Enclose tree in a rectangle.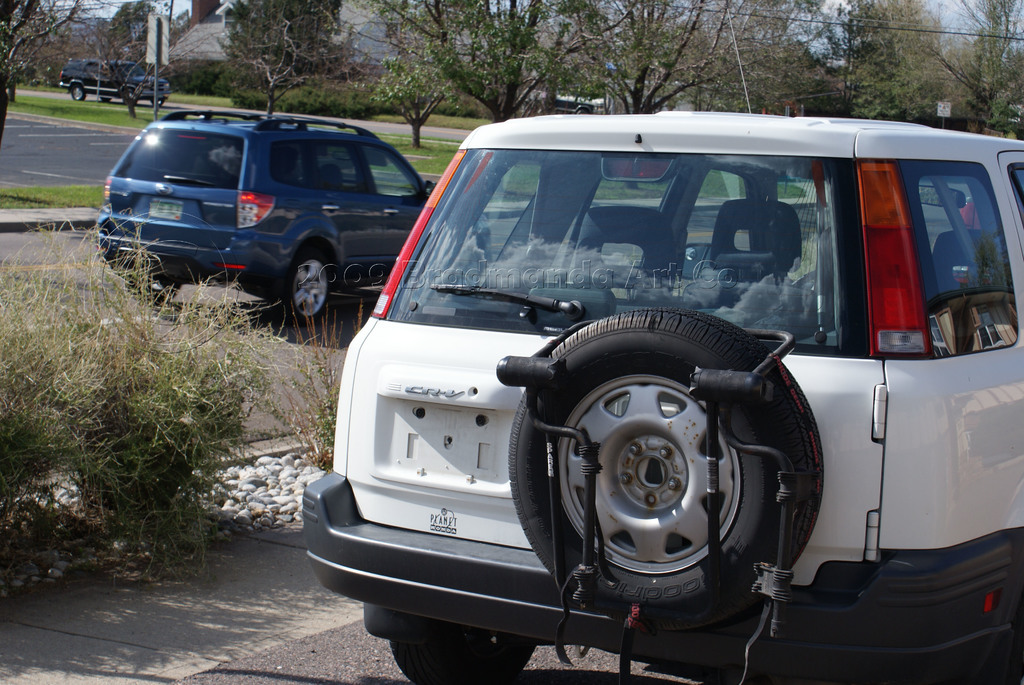
{"x1": 354, "y1": 0, "x2": 566, "y2": 122}.
